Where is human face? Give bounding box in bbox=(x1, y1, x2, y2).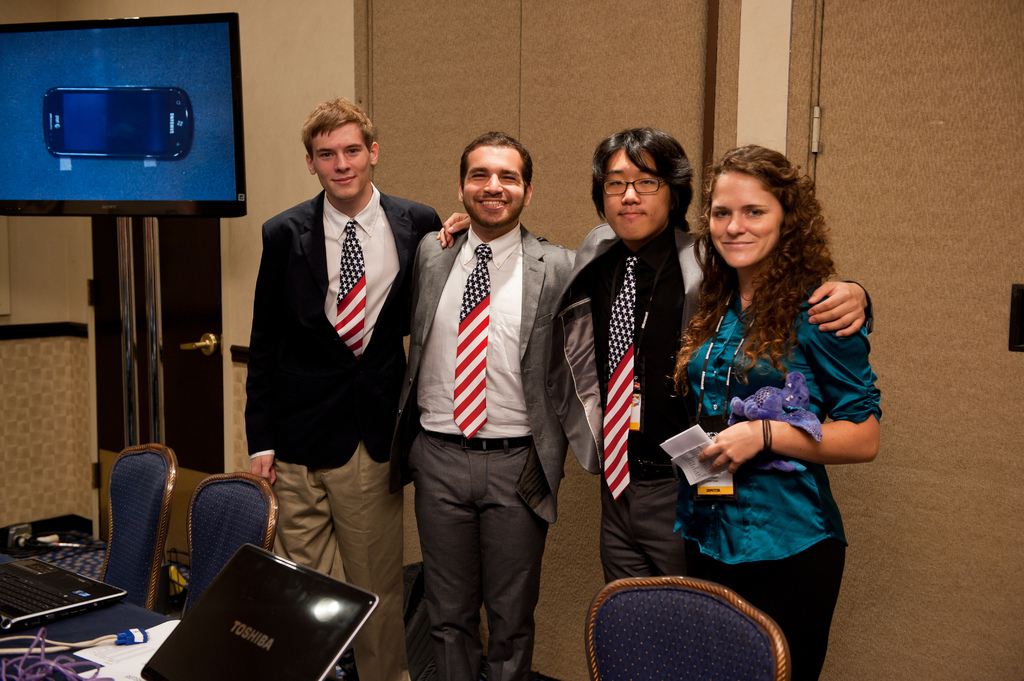
bbox=(312, 129, 369, 200).
